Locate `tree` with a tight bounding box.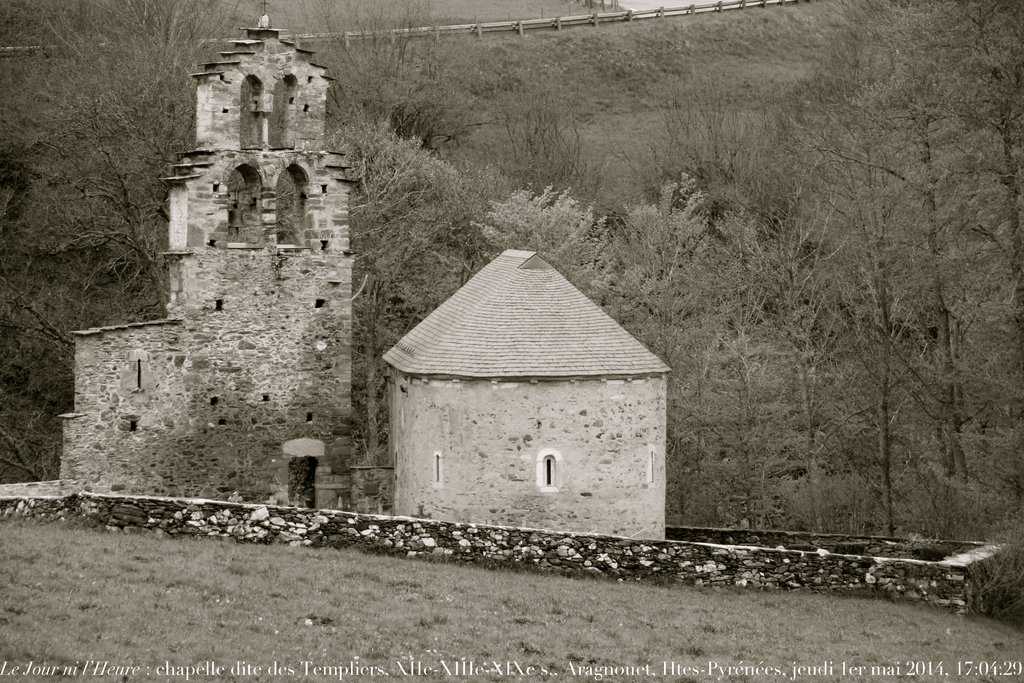
18 12 198 319.
